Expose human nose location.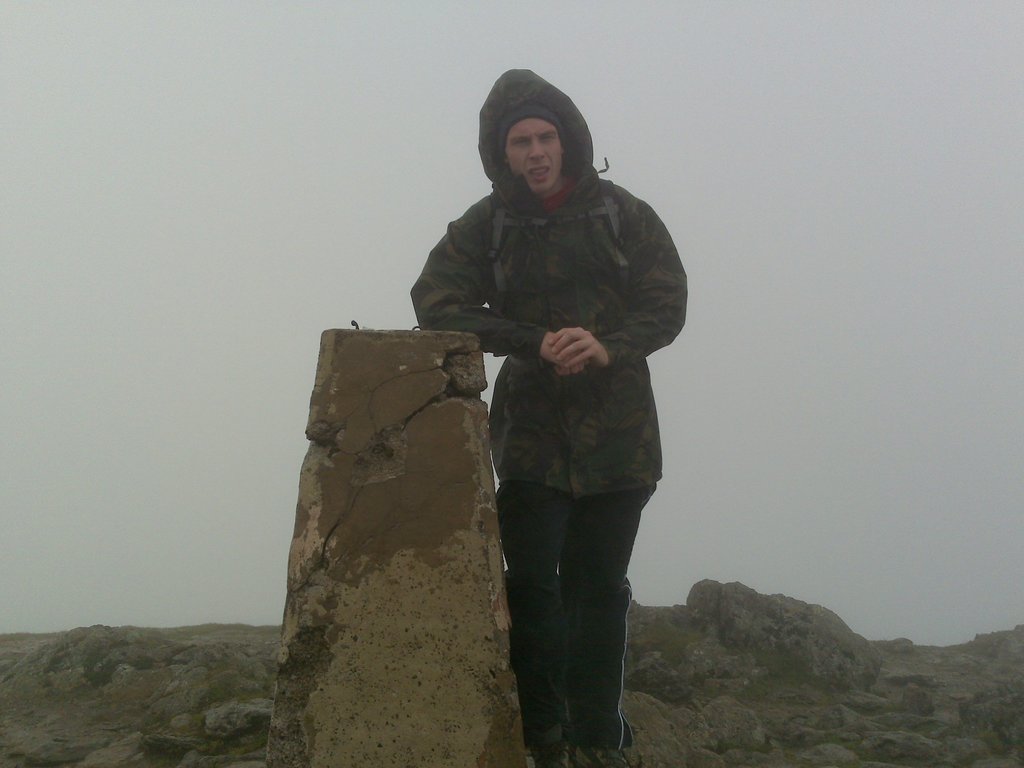
Exposed at [527,145,545,161].
